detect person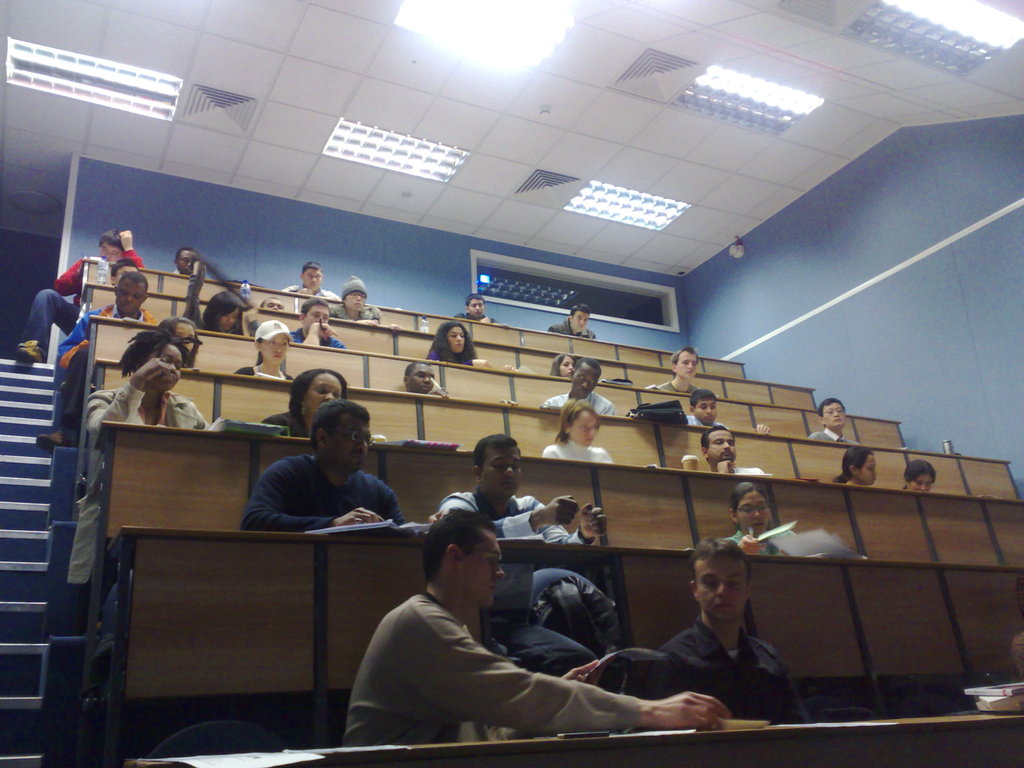
[111, 259, 139, 290]
